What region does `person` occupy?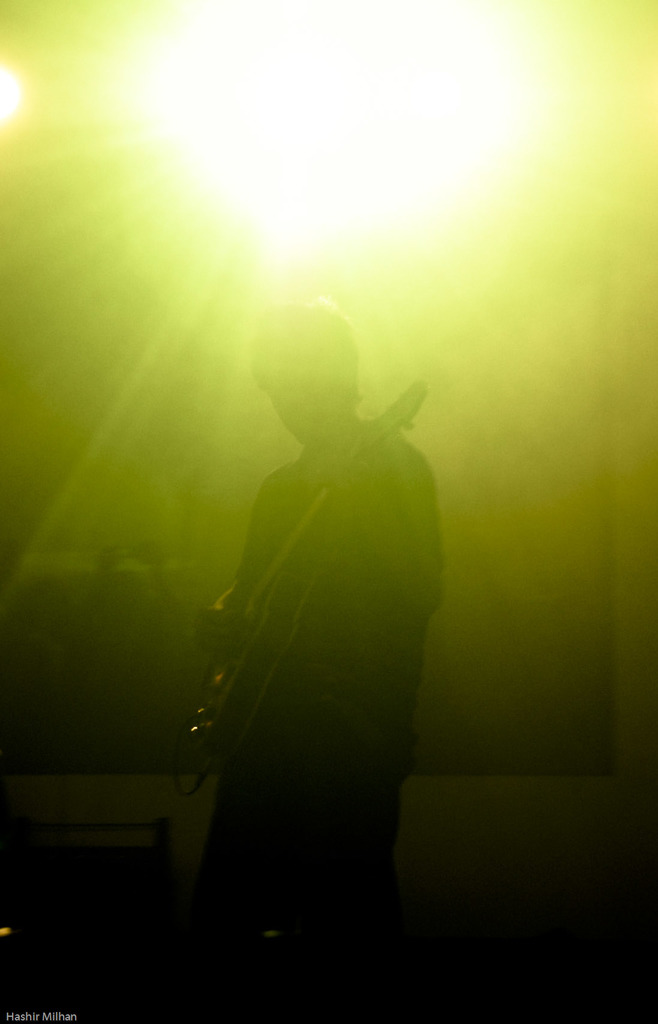
box(202, 301, 447, 958).
